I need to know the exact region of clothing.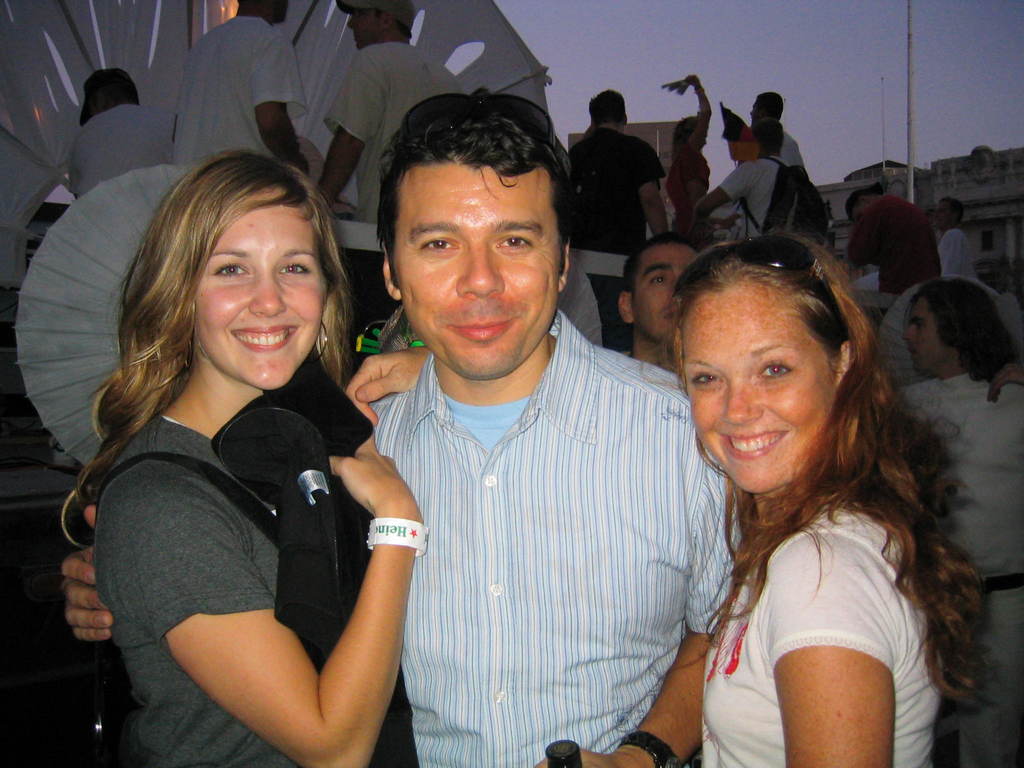
Region: 705, 506, 945, 767.
